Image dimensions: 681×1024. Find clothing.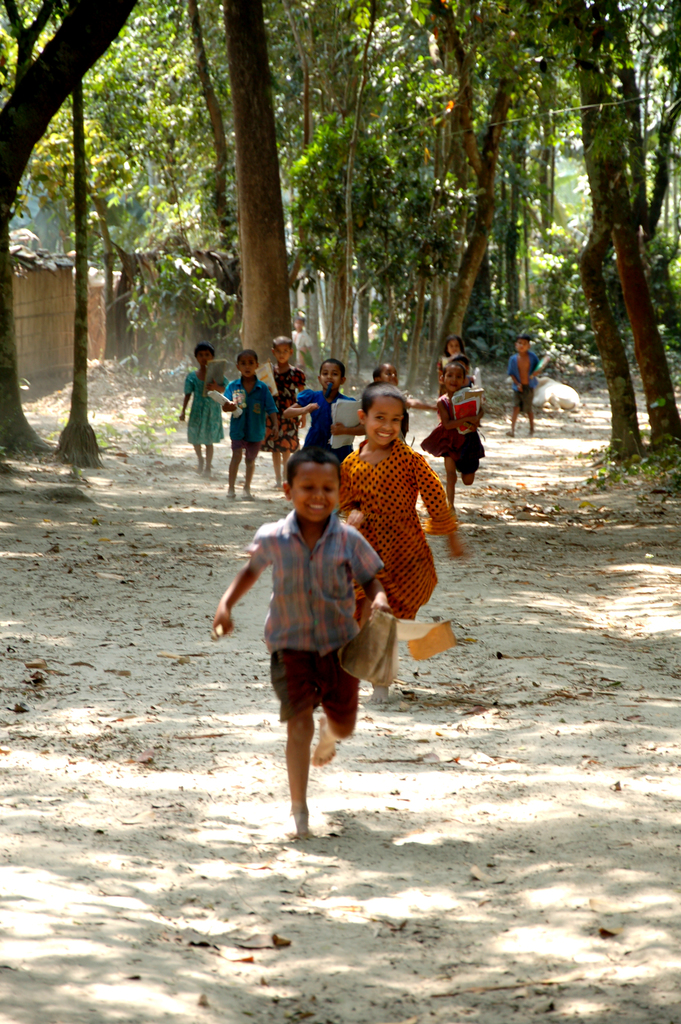
box(298, 388, 357, 452).
